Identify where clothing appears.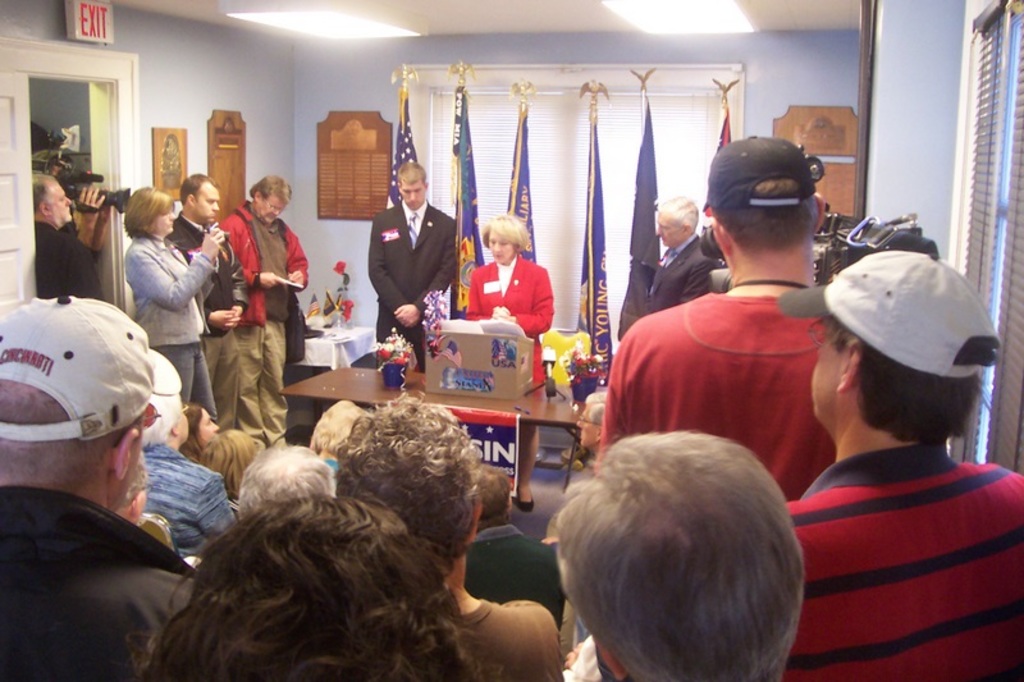
Appears at [428, 238, 543, 441].
